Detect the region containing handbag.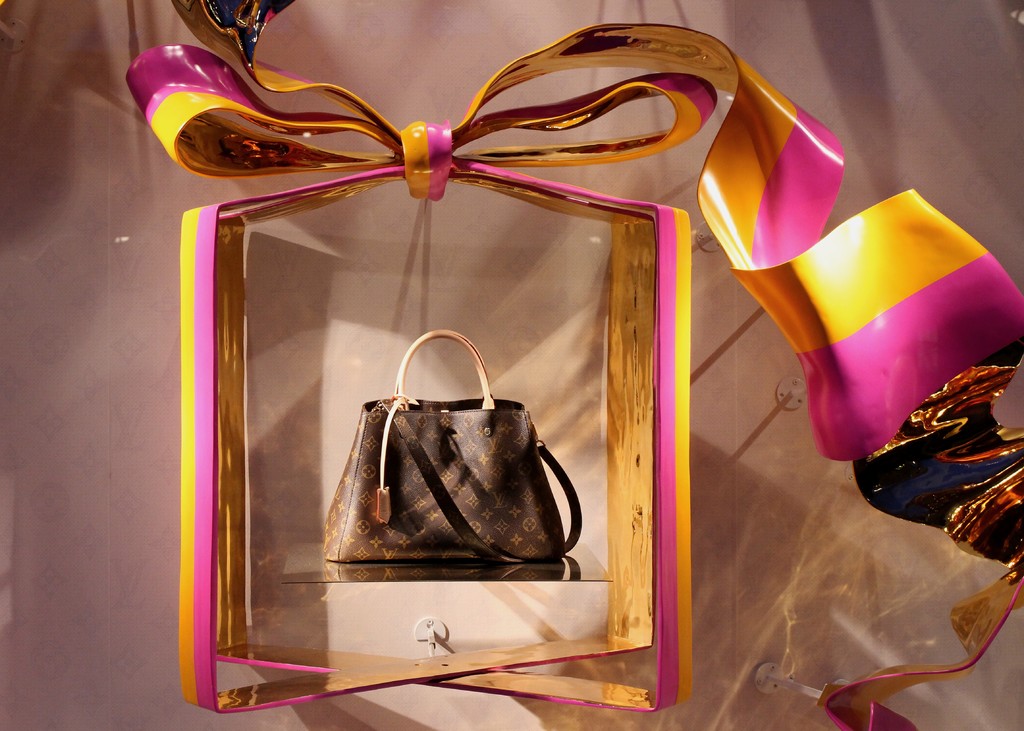
<region>317, 325, 586, 569</region>.
